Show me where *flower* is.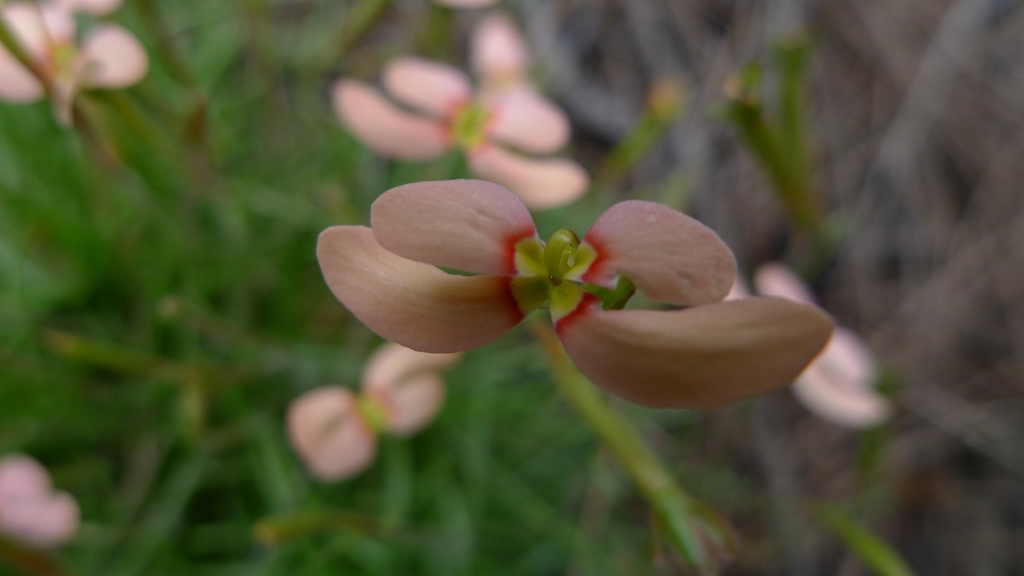
*flower* is at {"left": 411, "top": 201, "right": 886, "bottom": 420}.
